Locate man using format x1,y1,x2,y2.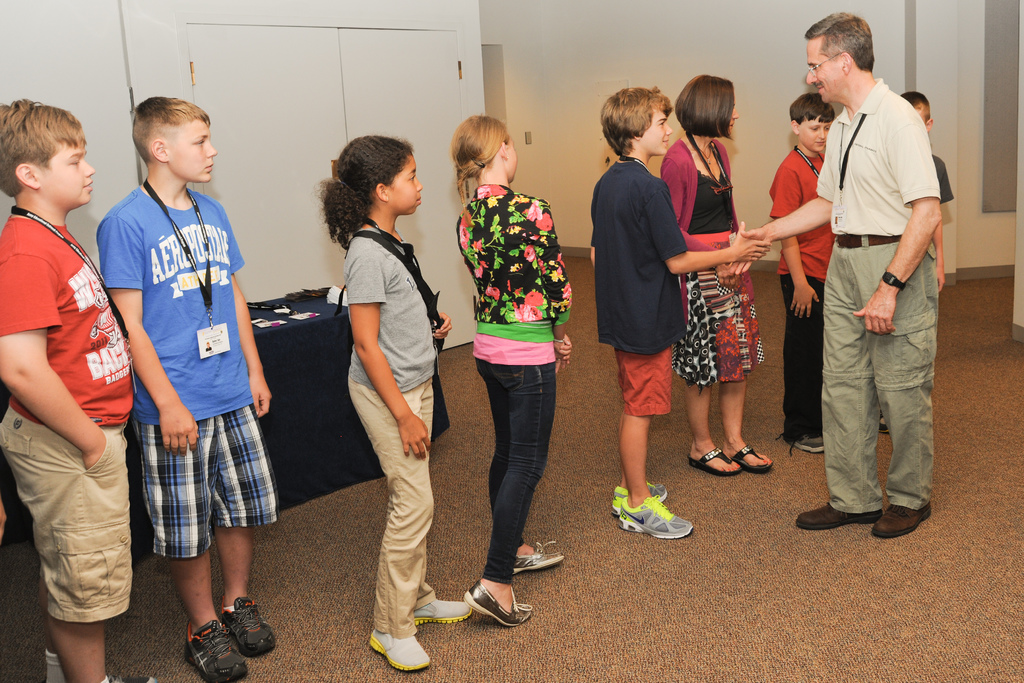
733,14,941,543.
